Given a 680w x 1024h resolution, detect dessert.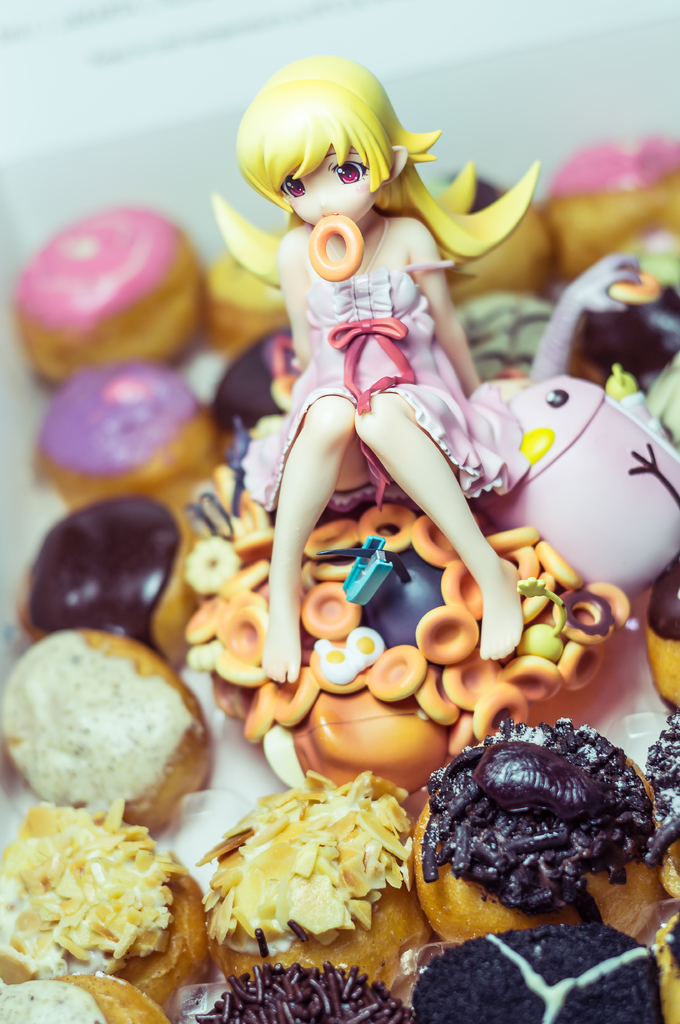
18, 627, 224, 853.
